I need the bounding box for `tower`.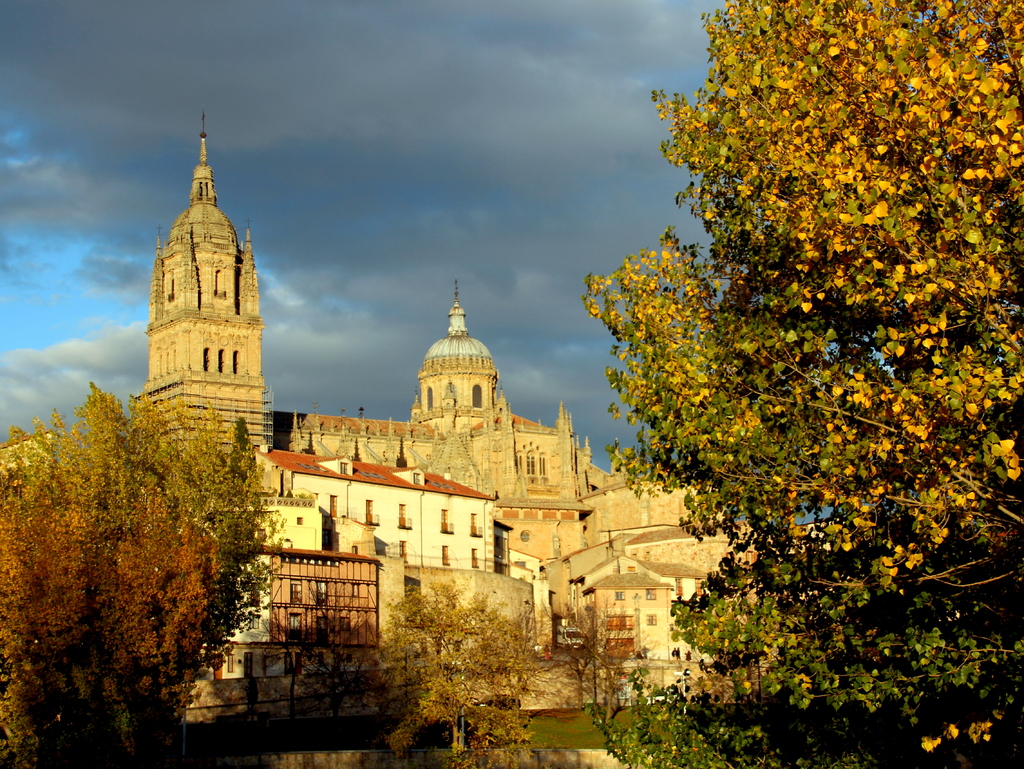
Here it is: l=132, t=109, r=272, b=455.
